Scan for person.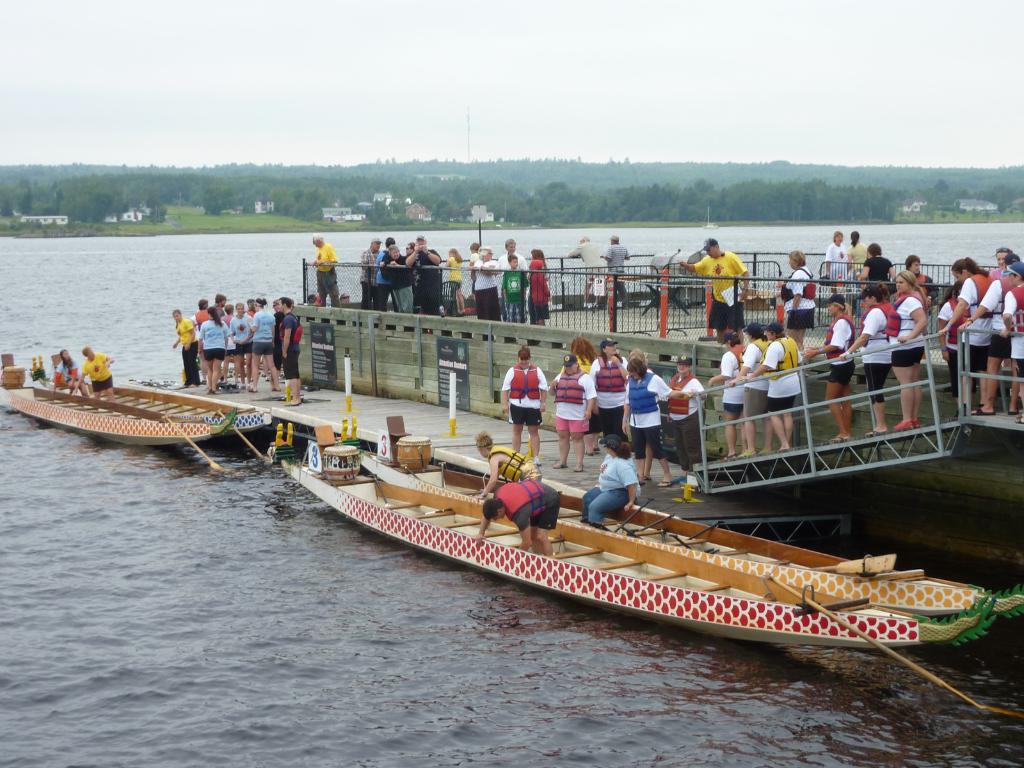
Scan result: 908/252/930/295.
